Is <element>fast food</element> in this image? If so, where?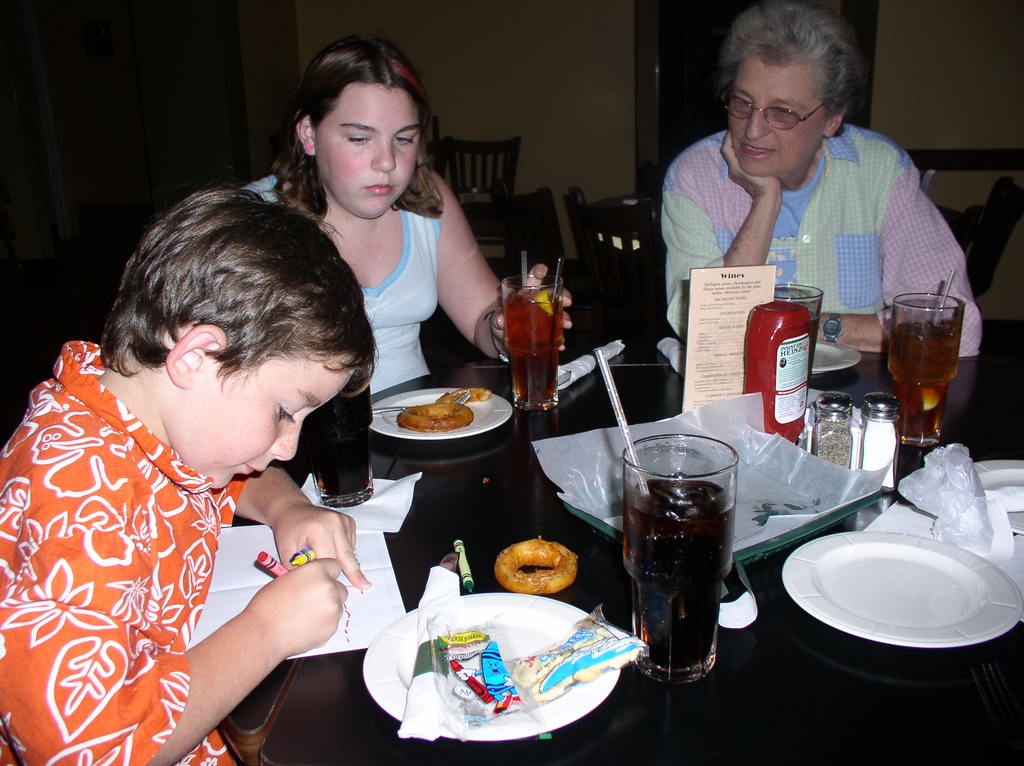
Yes, at <box>492,534,577,607</box>.
